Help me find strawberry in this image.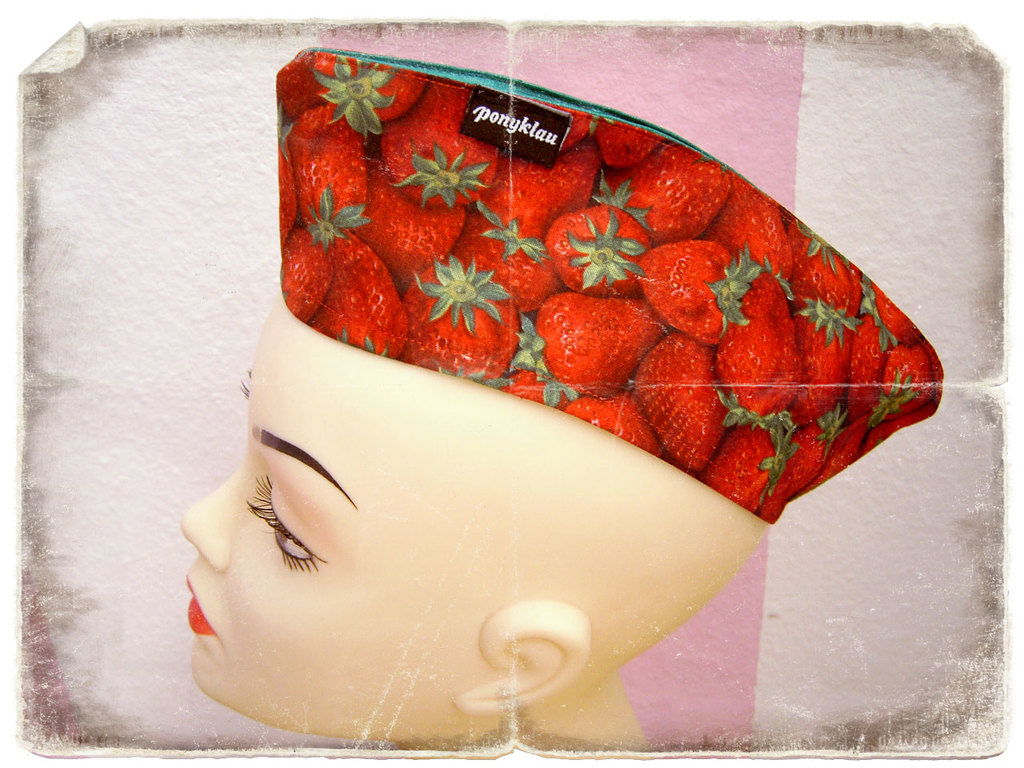
Found it: {"left": 315, "top": 46, "right": 431, "bottom": 142}.
